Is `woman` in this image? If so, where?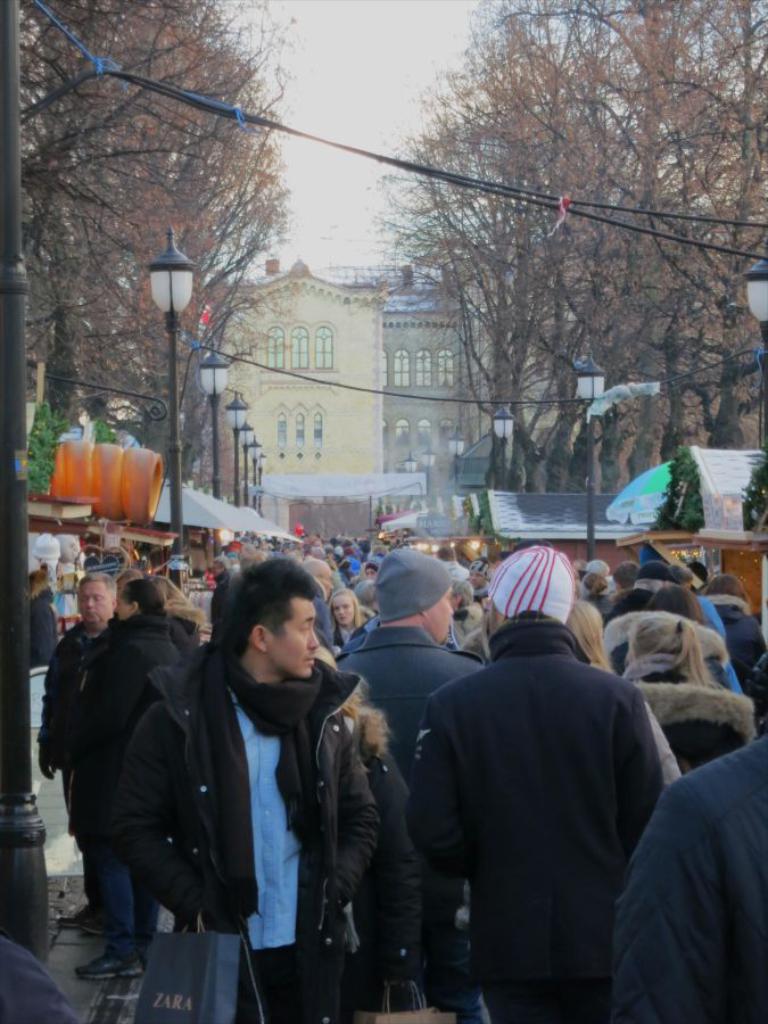
Yes, at 73/577/188/978.
